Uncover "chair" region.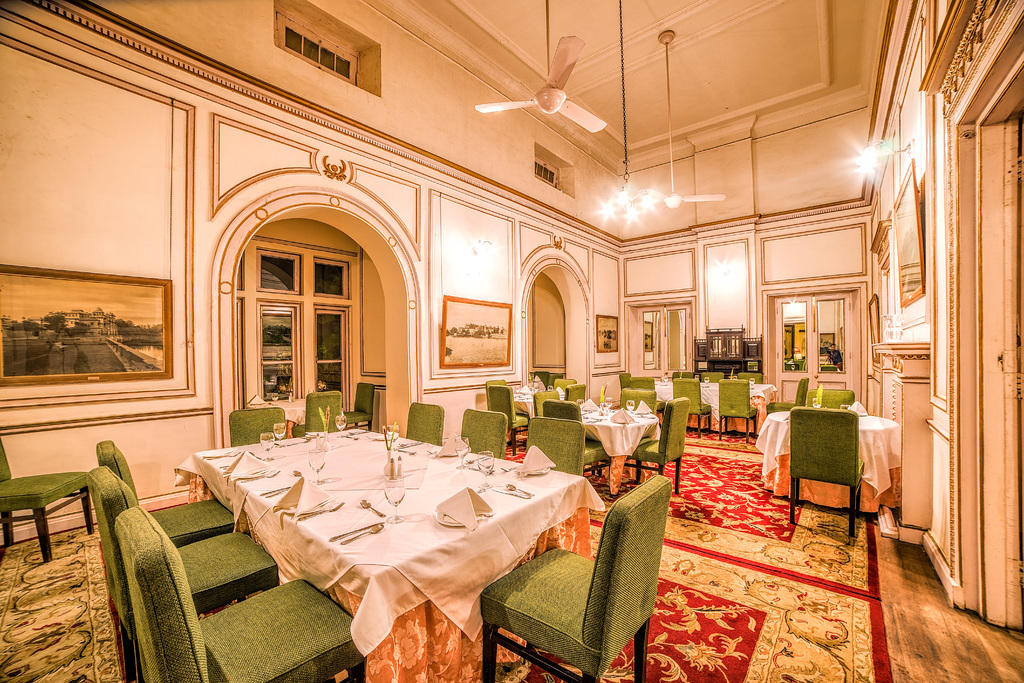
Uncovered: (462,407,508,458).
